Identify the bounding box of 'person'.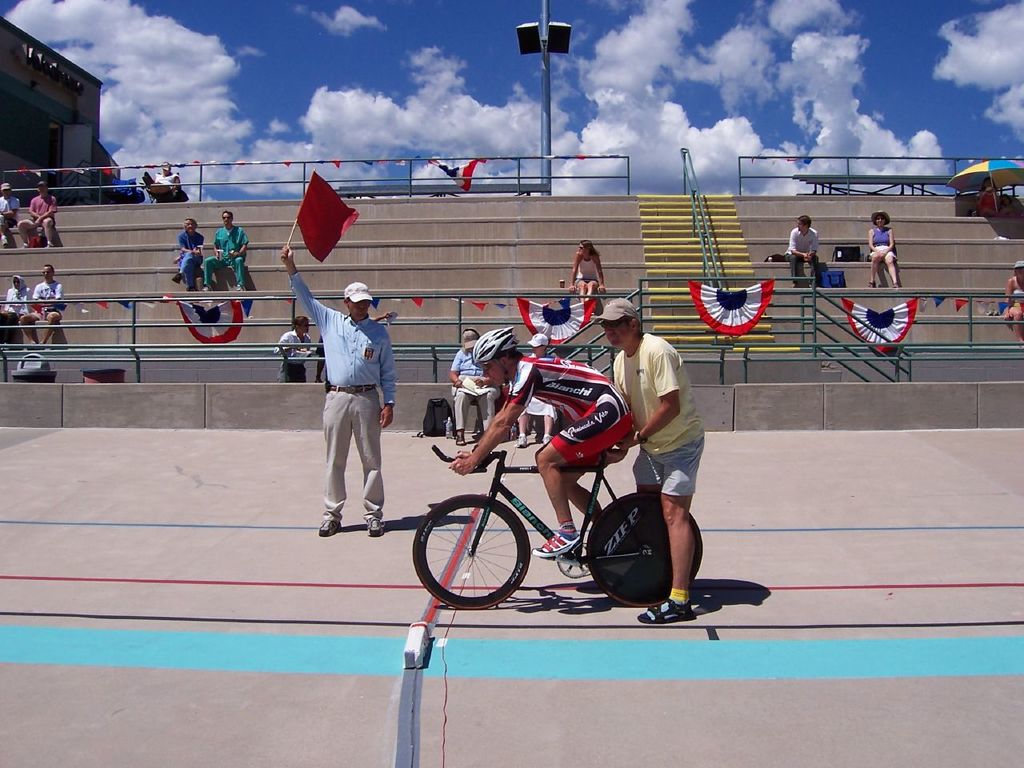
Rect(562, 238, 601, 318).
